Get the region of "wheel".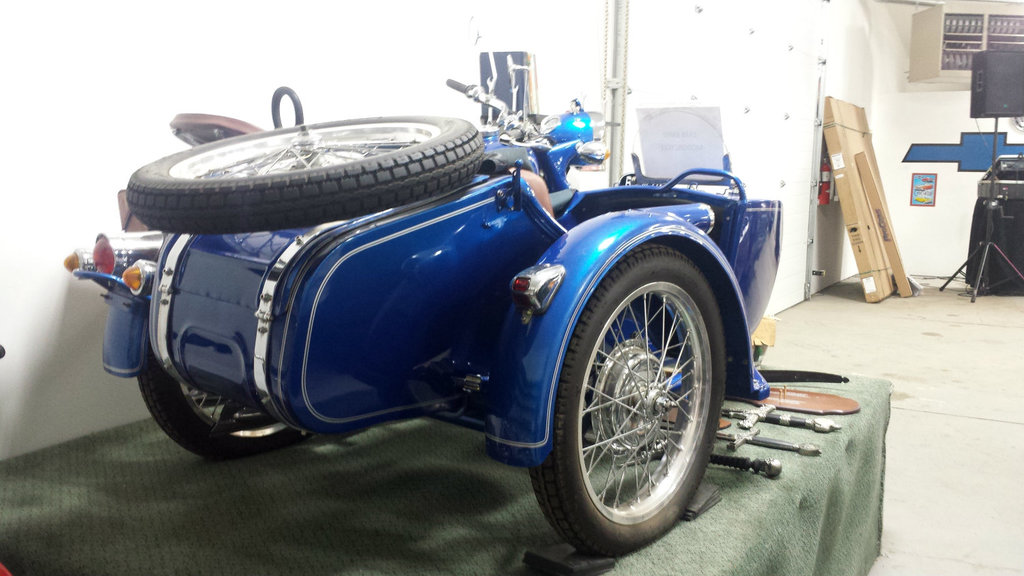
rect(128, 357, 312, 453).
